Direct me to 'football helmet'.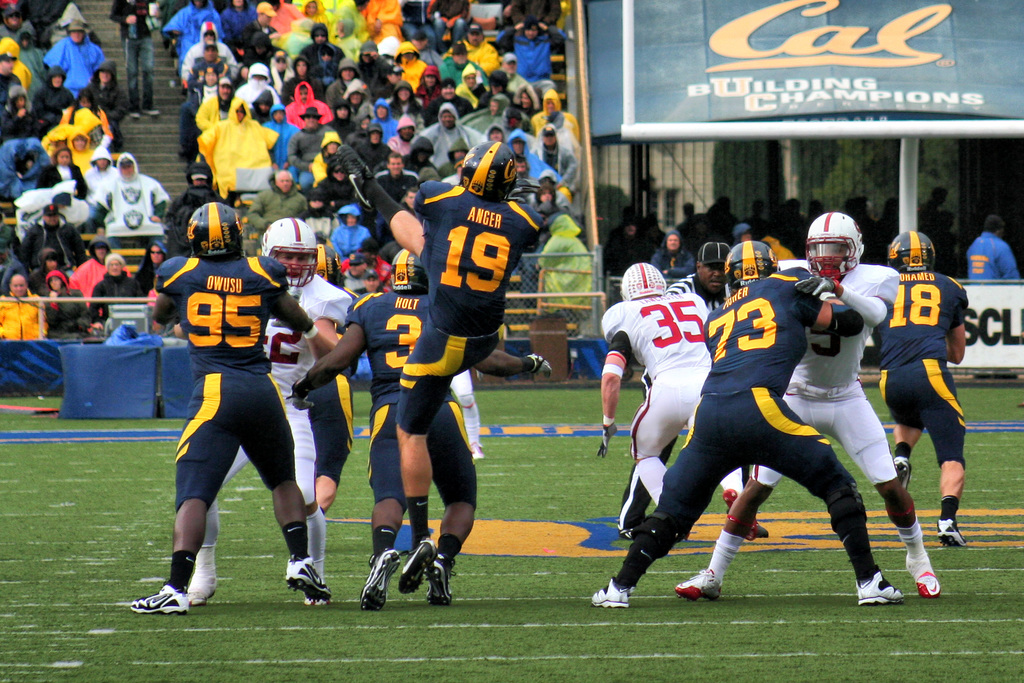
Direction: {"left": 807, "top": 209, "right": 861, "bottom": 279}.
